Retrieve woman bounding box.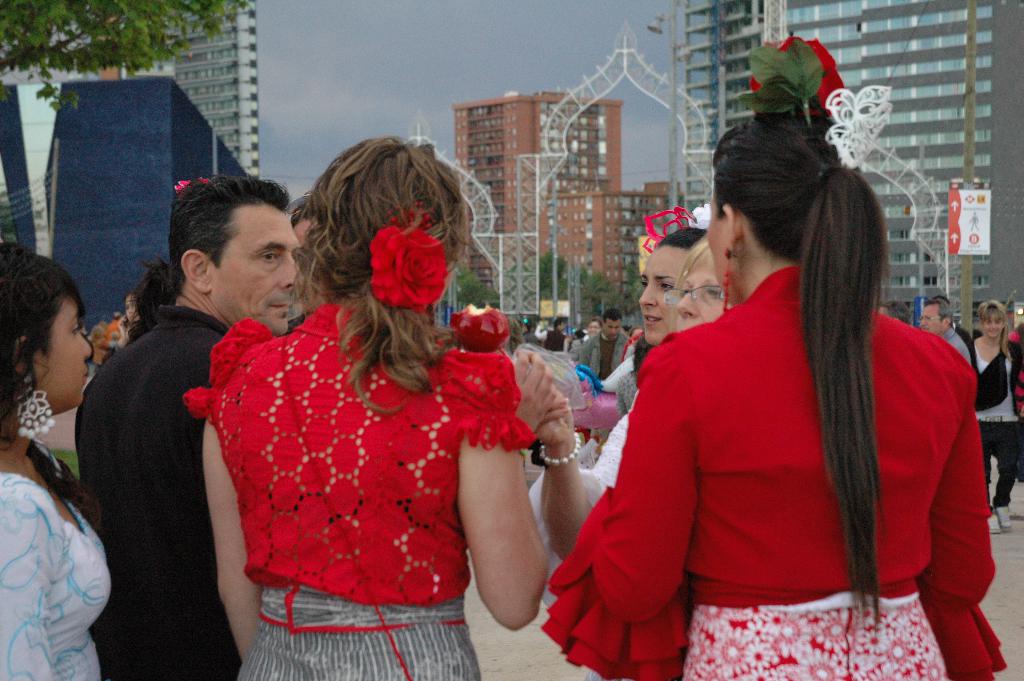
Bounding box: x1=524, y1=230, x2=739, y2=564.
